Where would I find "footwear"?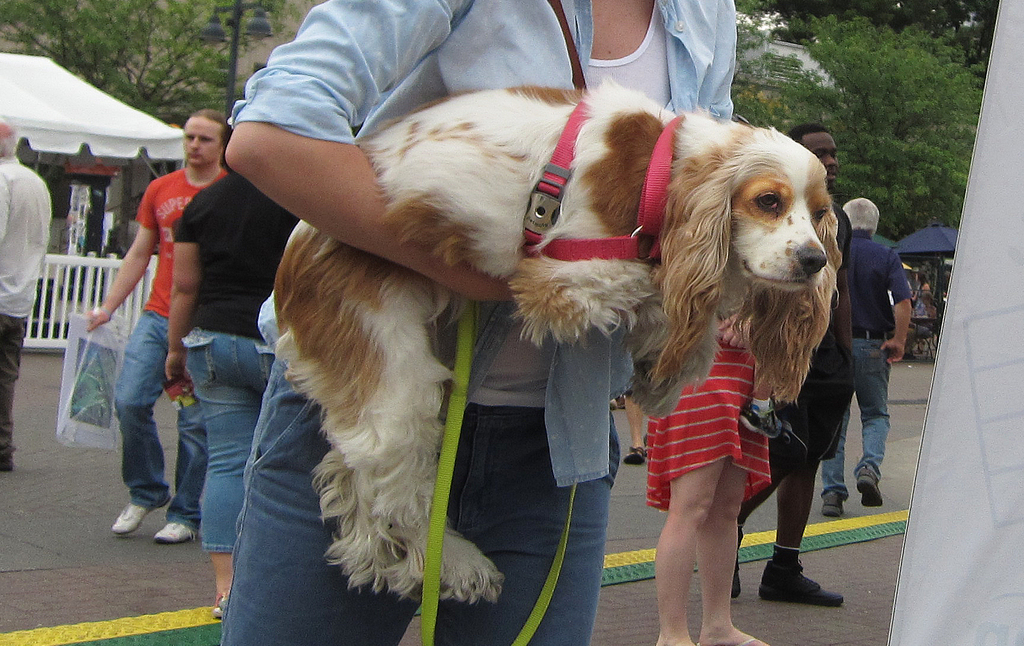
At 760/544/834/621.
